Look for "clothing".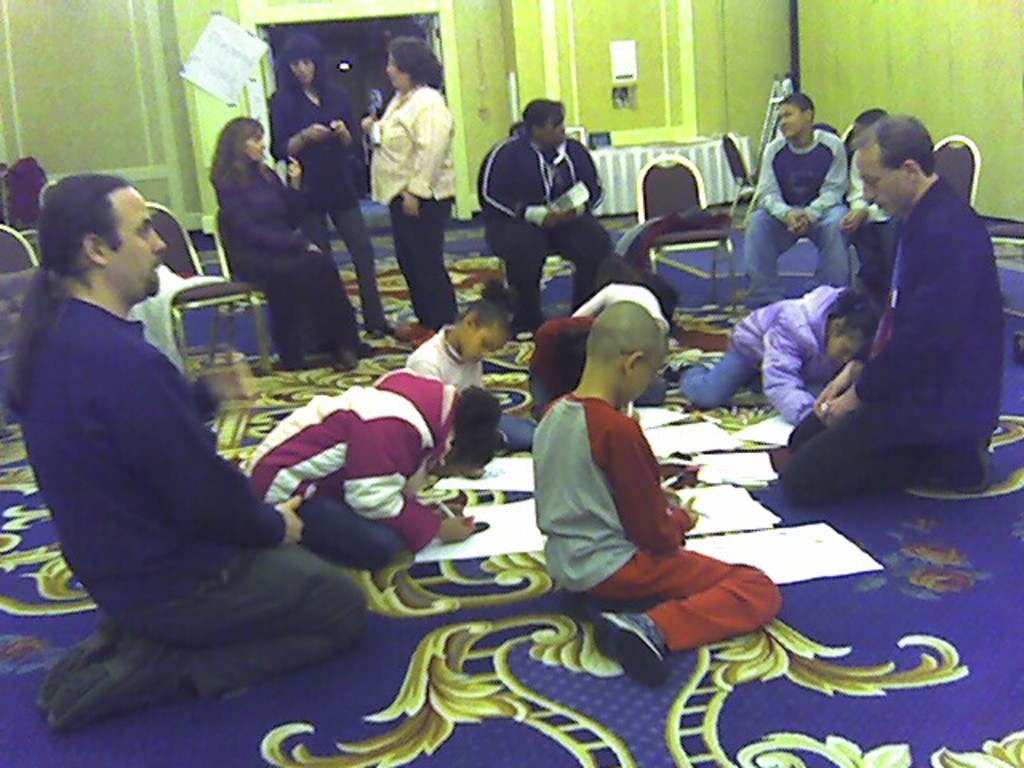
Found: locate(206, 155, 362, 360).
